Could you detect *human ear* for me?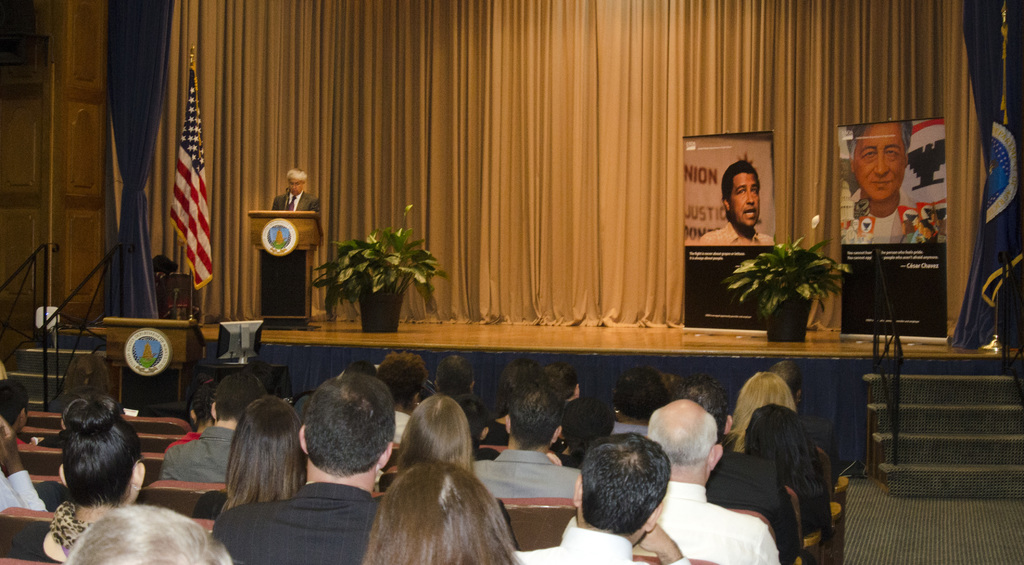
Detection result: x1=480 y1=429 x2=488 y2=438.
